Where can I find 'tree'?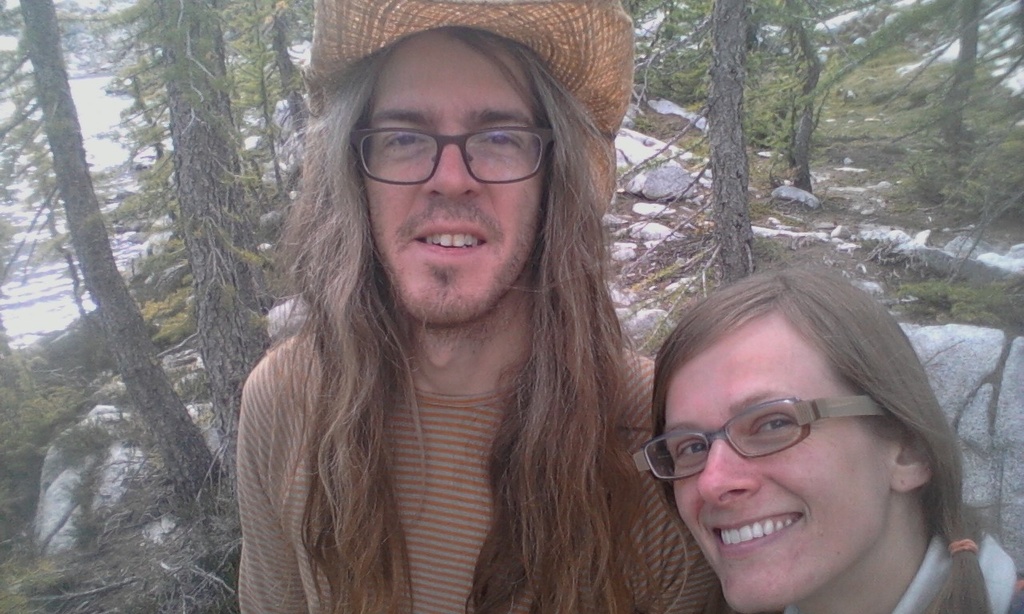
You can find it at region(224, 0, 314, 165).
